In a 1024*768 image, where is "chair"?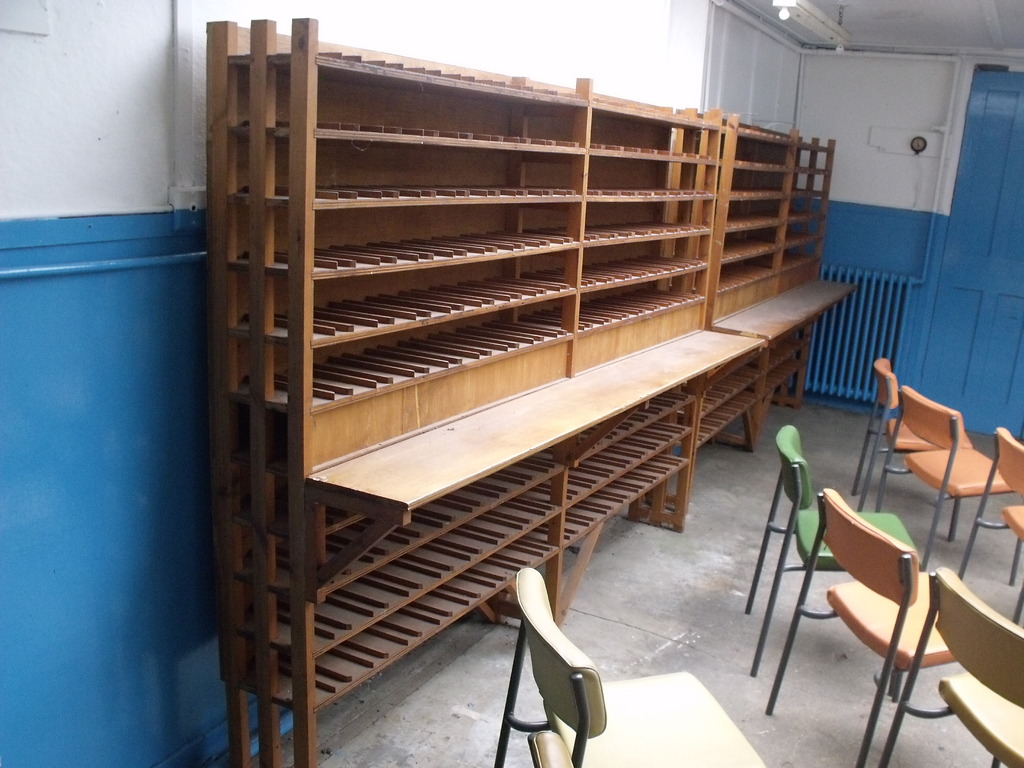
[left=877, top=387, right=1023, bottom=589].
